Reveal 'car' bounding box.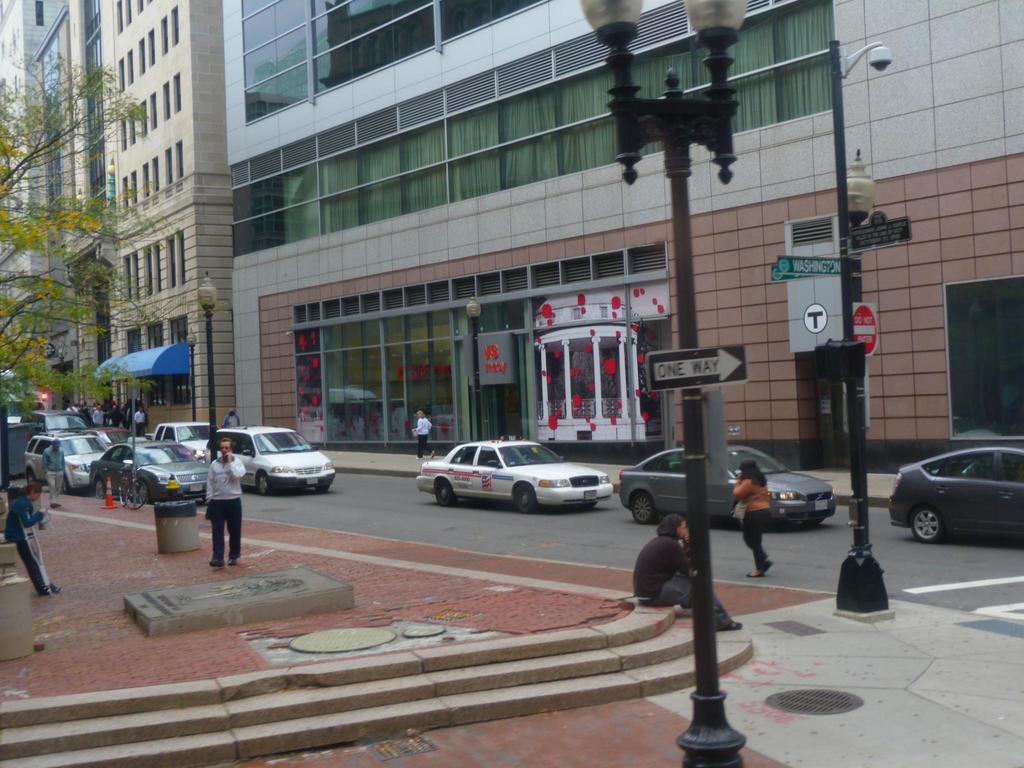
Revealed: <box>151,422,211,447</box>.
